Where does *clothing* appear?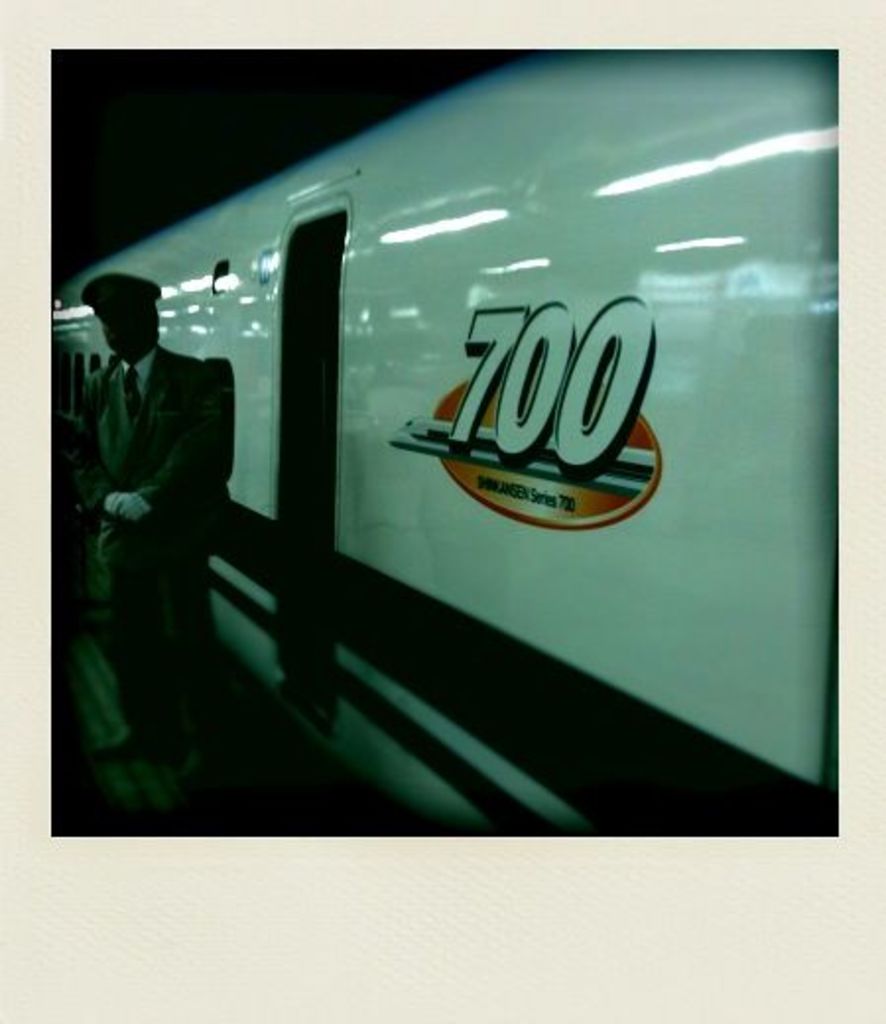
Appears at (left=63, top=280, right=252, bottom=715).
